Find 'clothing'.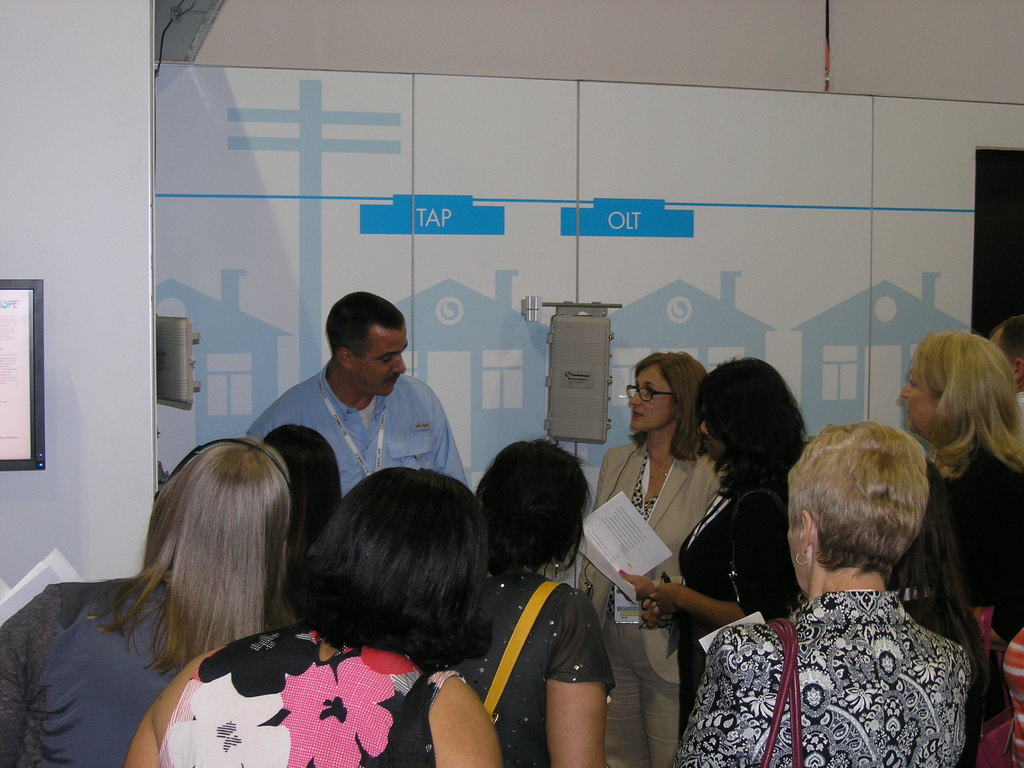
rect(446, 572, 616, 767).
